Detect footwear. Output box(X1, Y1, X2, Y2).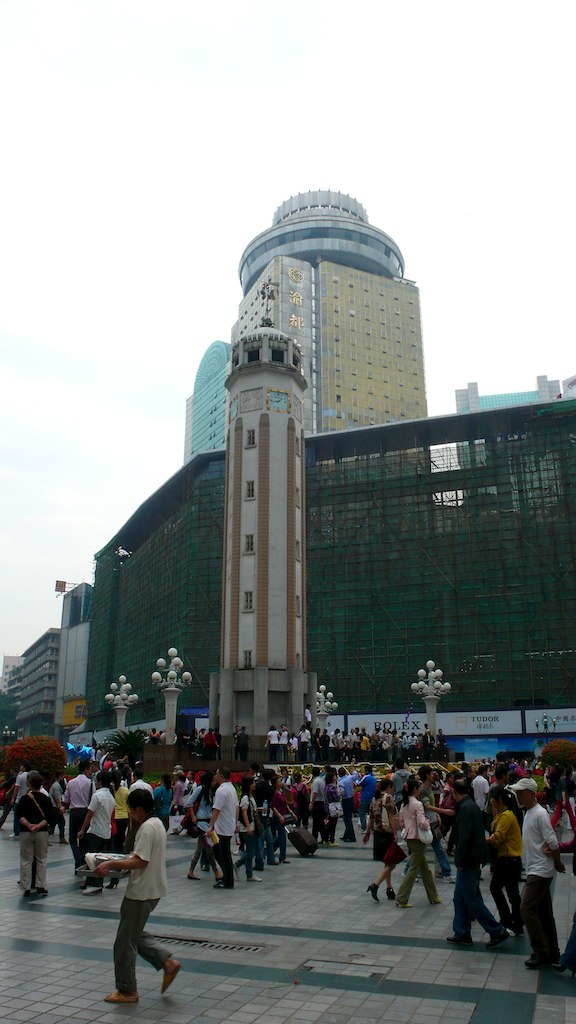
box(488, 929, 515, 945).
